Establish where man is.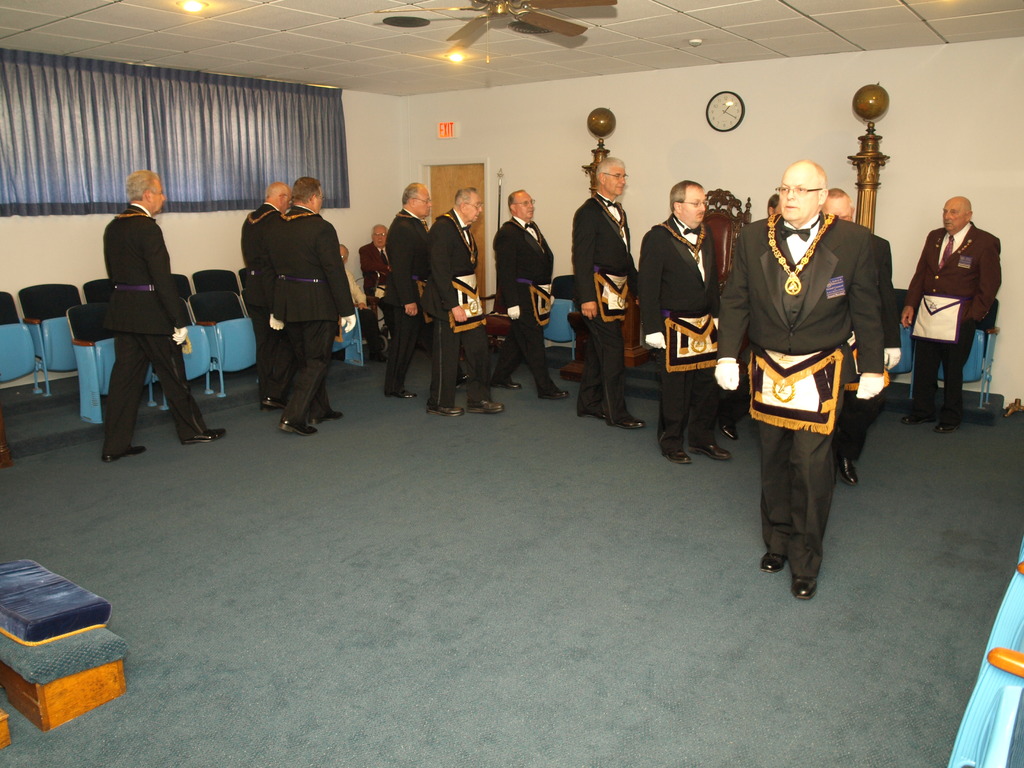
Established at 821,182,903,488.
